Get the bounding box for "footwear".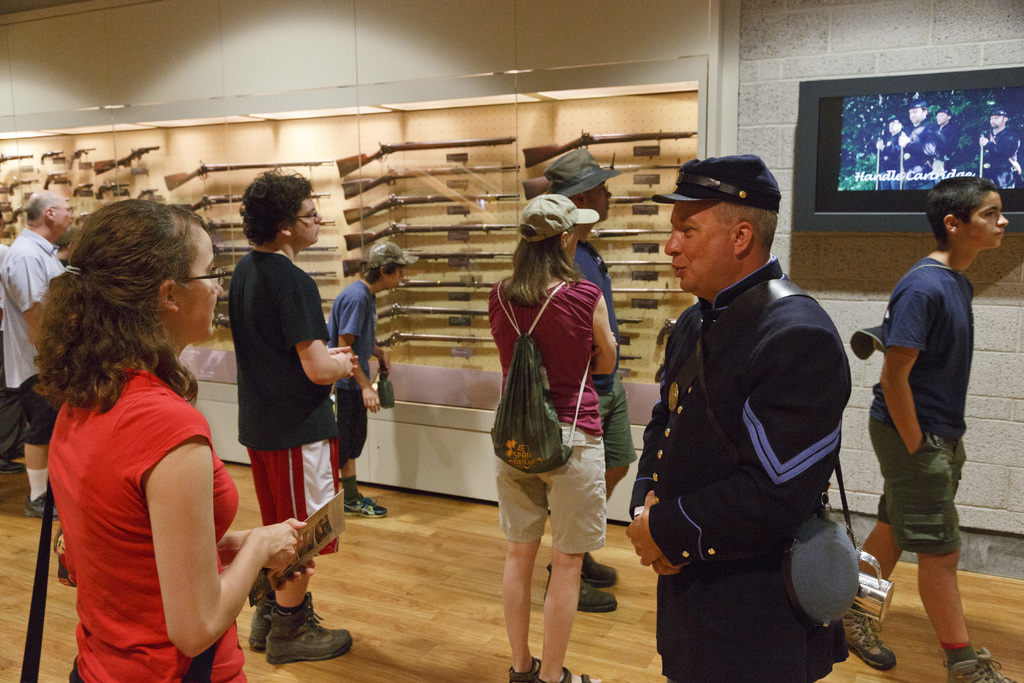
(x1=26, y1=491, x2=58, y2=520).
